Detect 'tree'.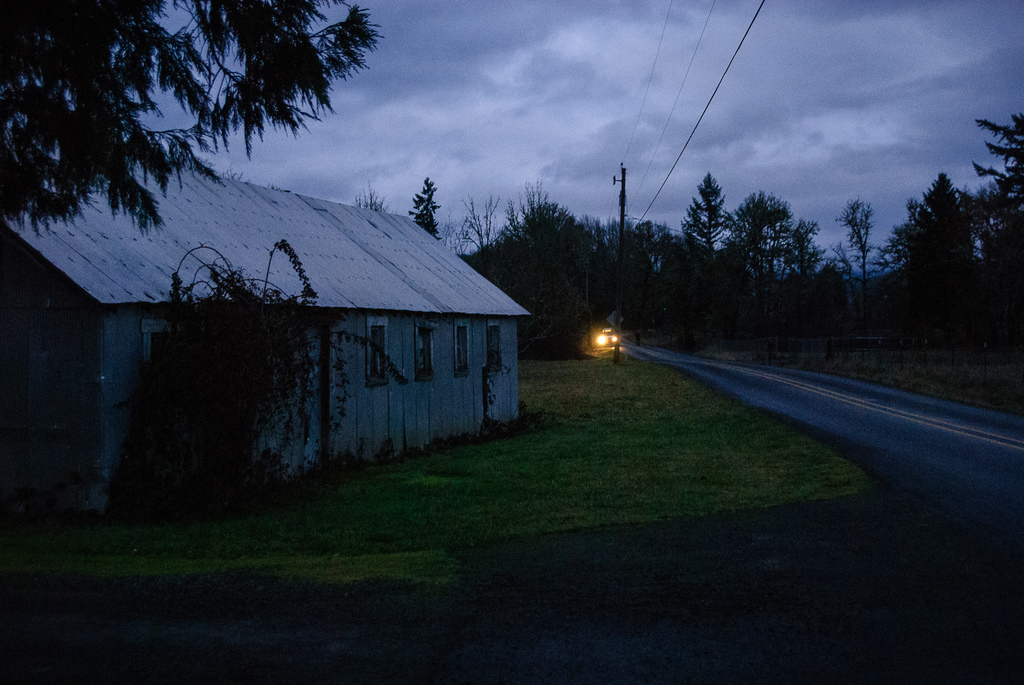
Detected at left=876, top=221, right=919, bottom=328.
